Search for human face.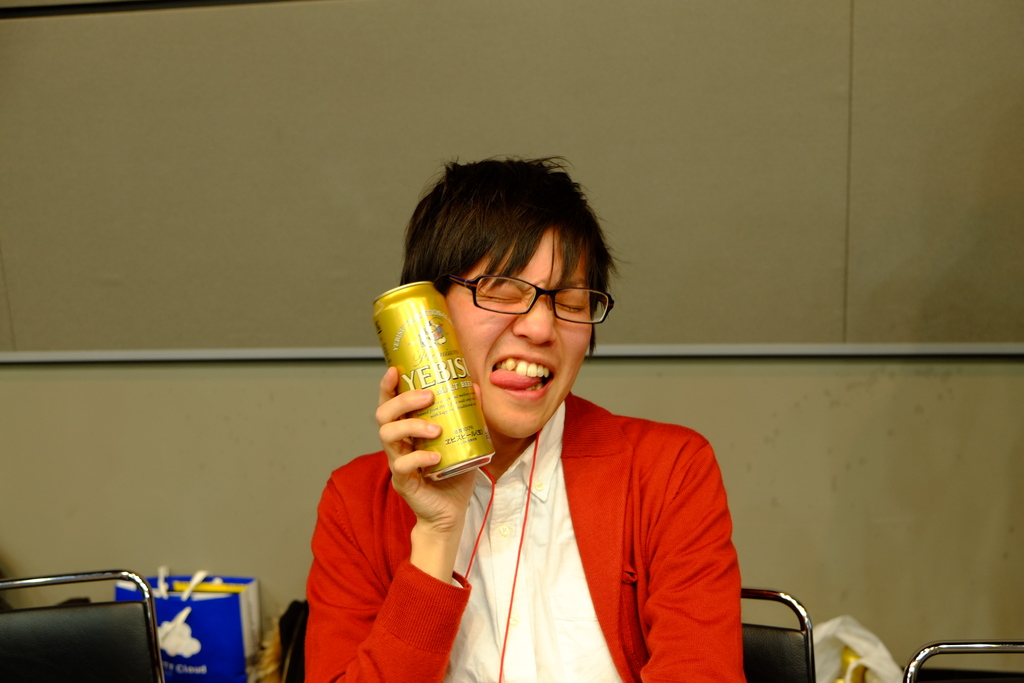
Found at [449, 230, 591, 440].
